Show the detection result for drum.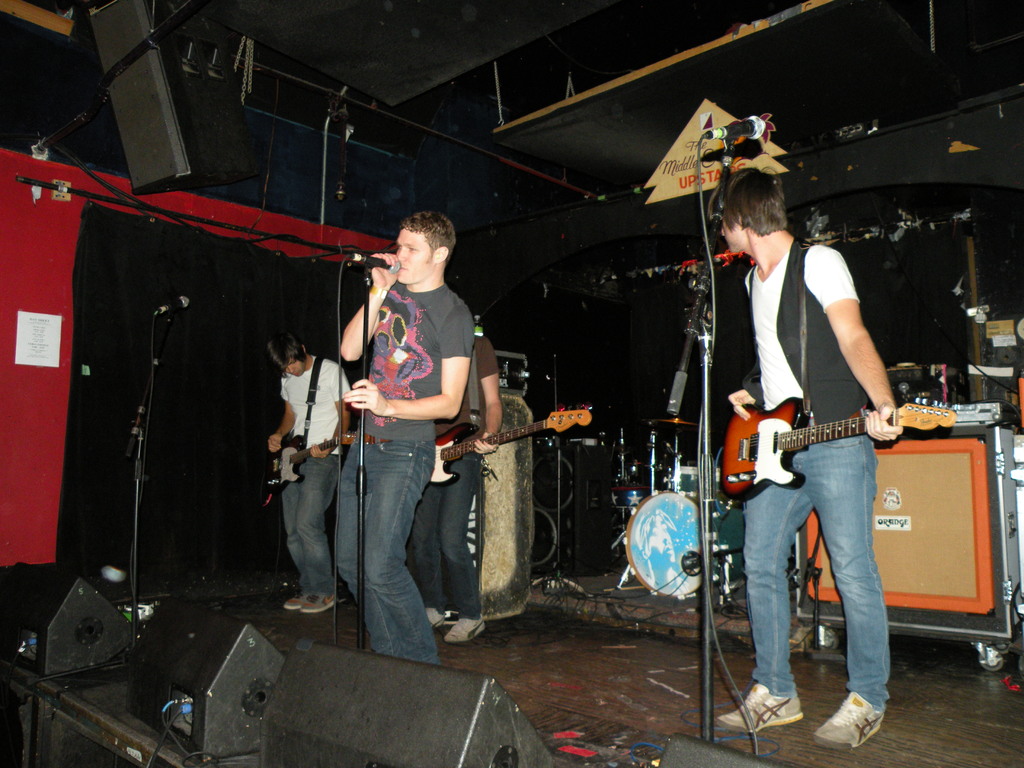
box=[611, 442, 671, 514].
